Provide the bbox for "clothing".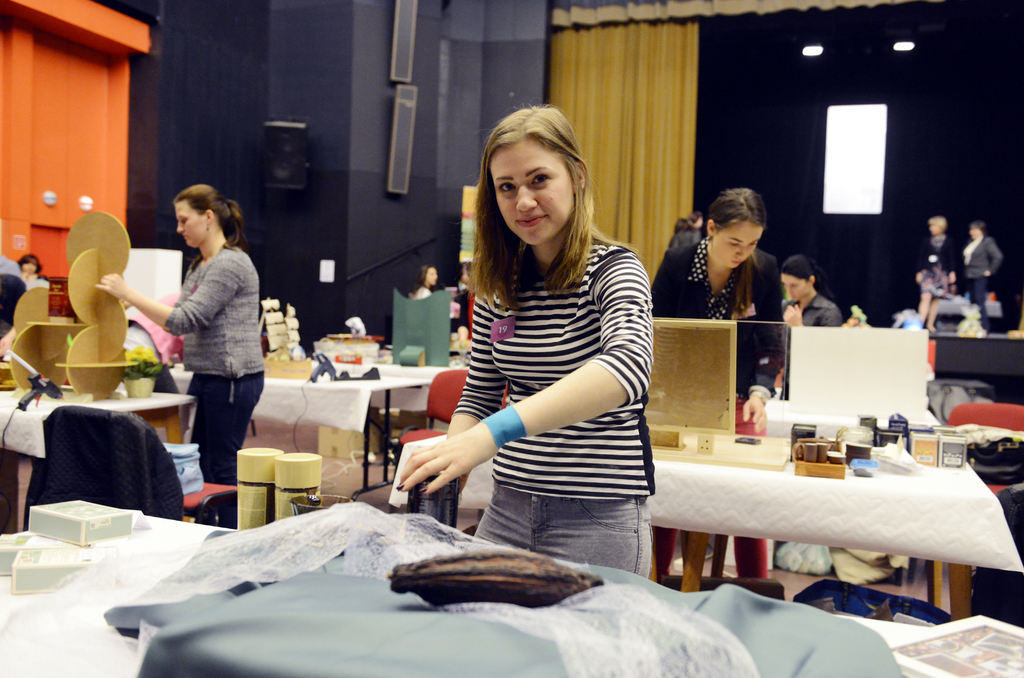
bbox=[963, 233, 1002, 320].
